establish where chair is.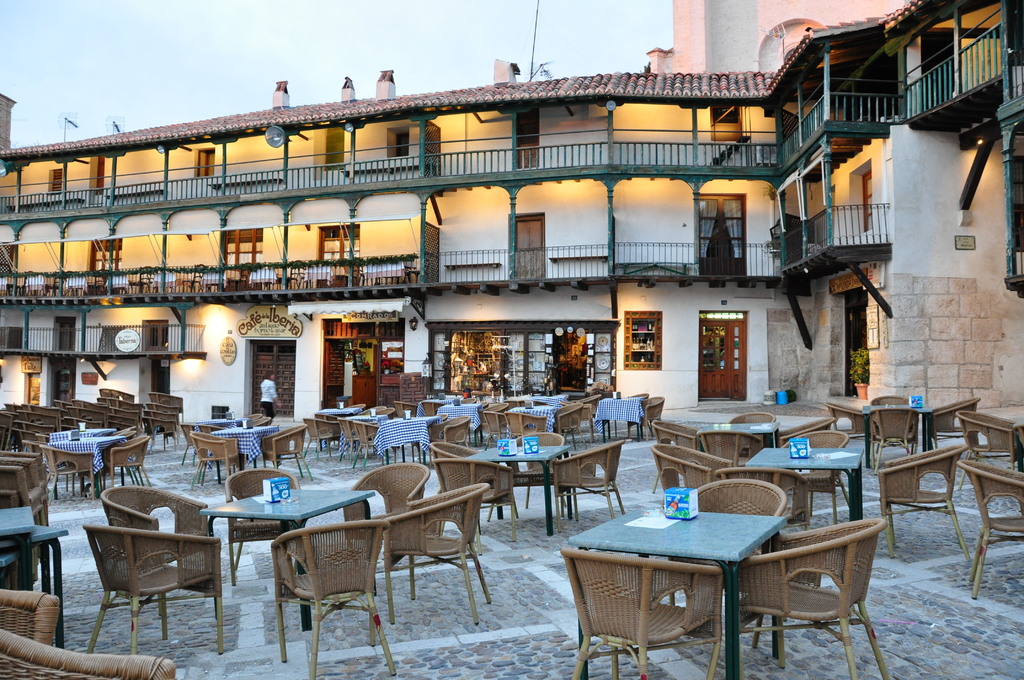
Established at 262/426/312/476.
